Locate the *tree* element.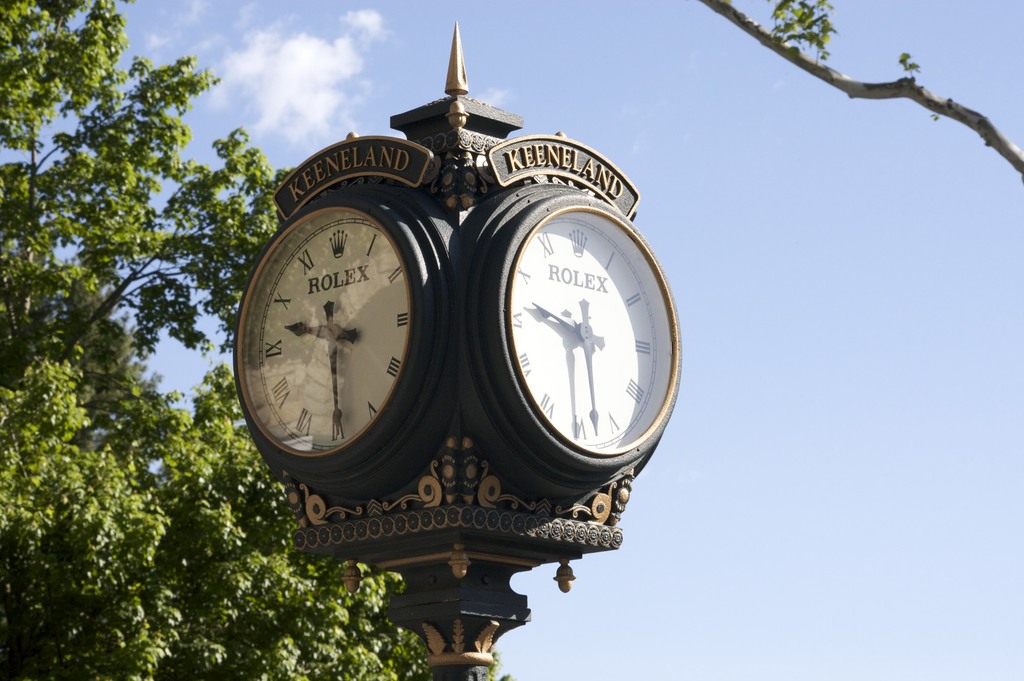
Element bbox: 0 0 522 680.
